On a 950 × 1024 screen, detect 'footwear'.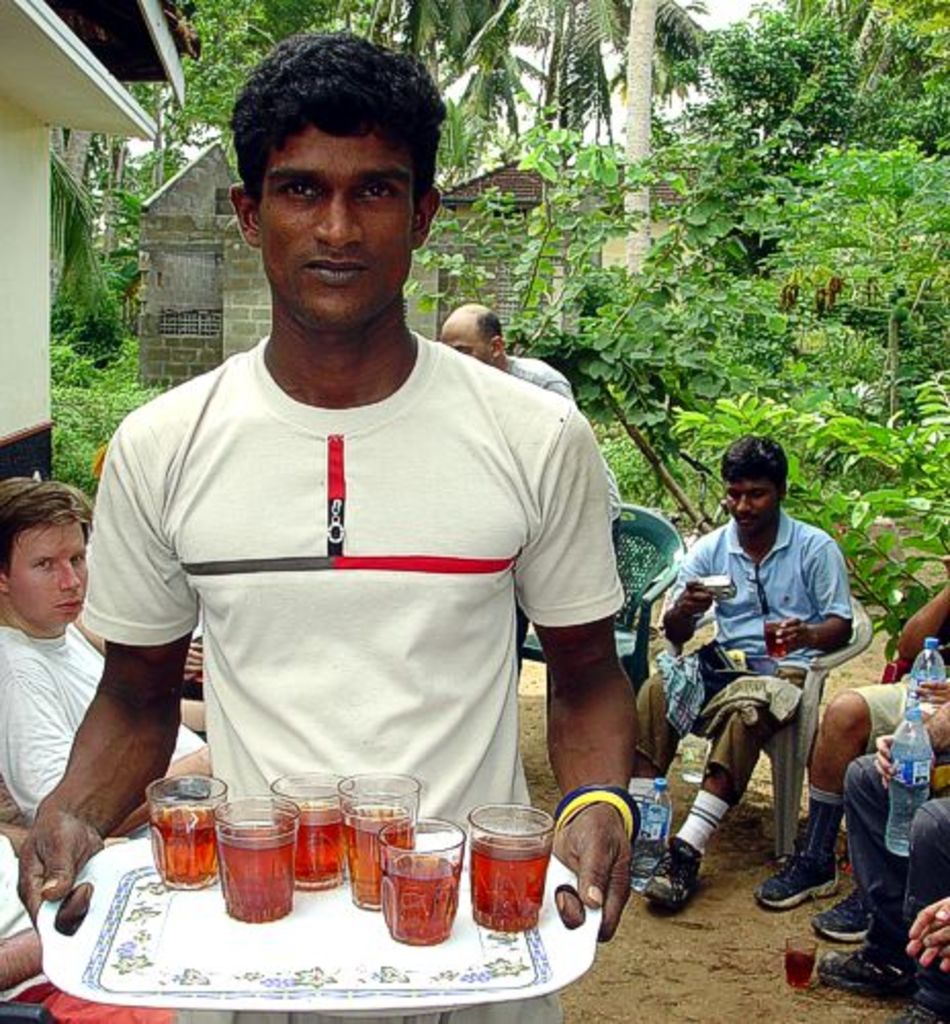
(749, 842, 839, 909).
